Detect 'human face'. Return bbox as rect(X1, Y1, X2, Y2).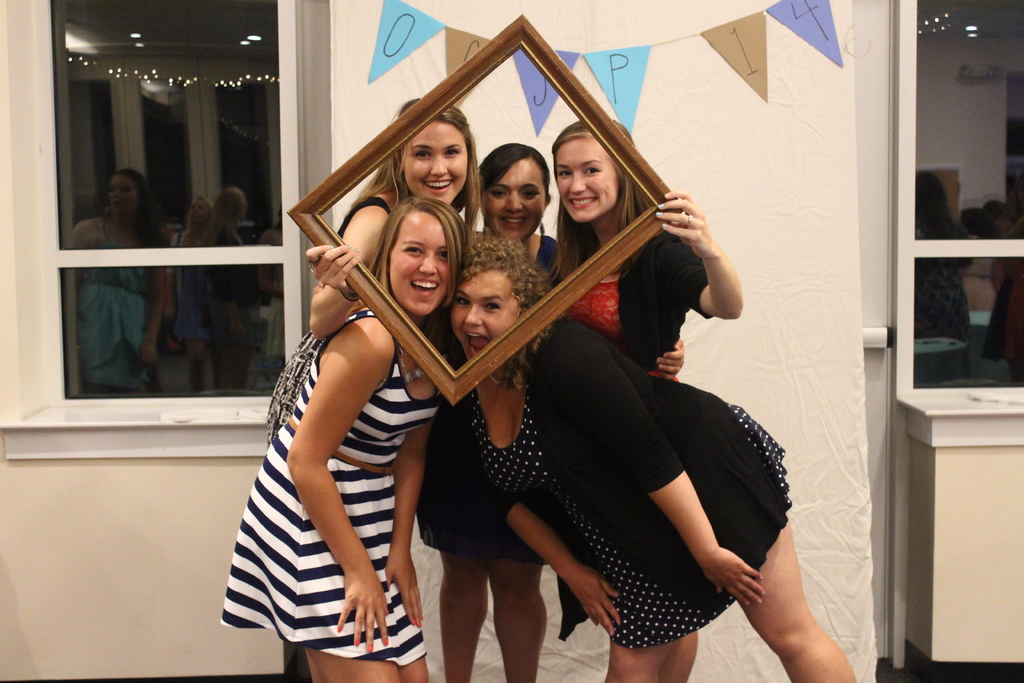
rect(476, 158, 551, 241).
